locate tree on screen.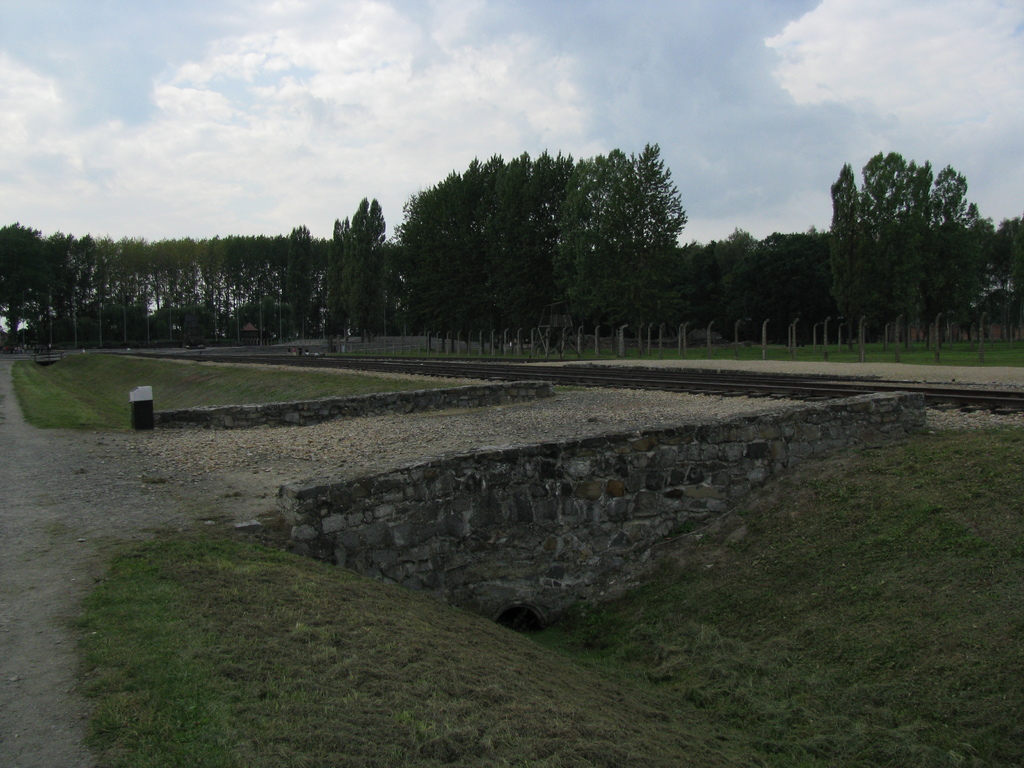
On screen at region(140, 239, 179, 343).
